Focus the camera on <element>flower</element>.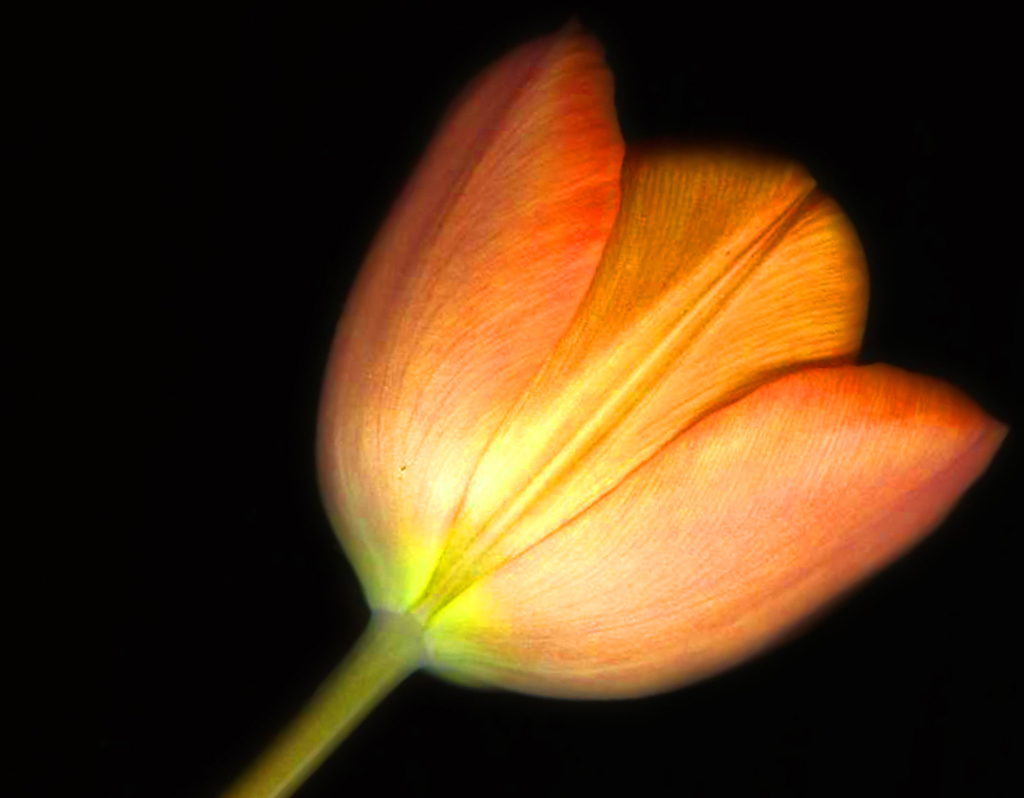
Focus region: box=[313, 29, 1011, 699].
